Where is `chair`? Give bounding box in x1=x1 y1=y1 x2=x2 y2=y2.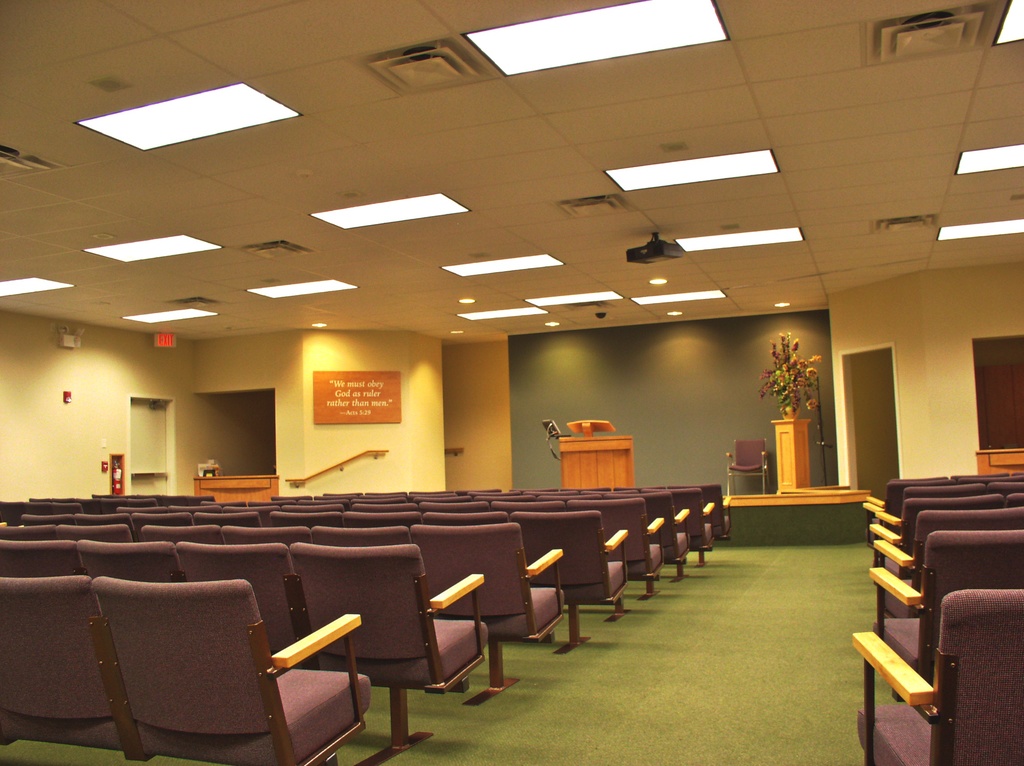
x1=79 y1=541 x2=182 y2=583.
